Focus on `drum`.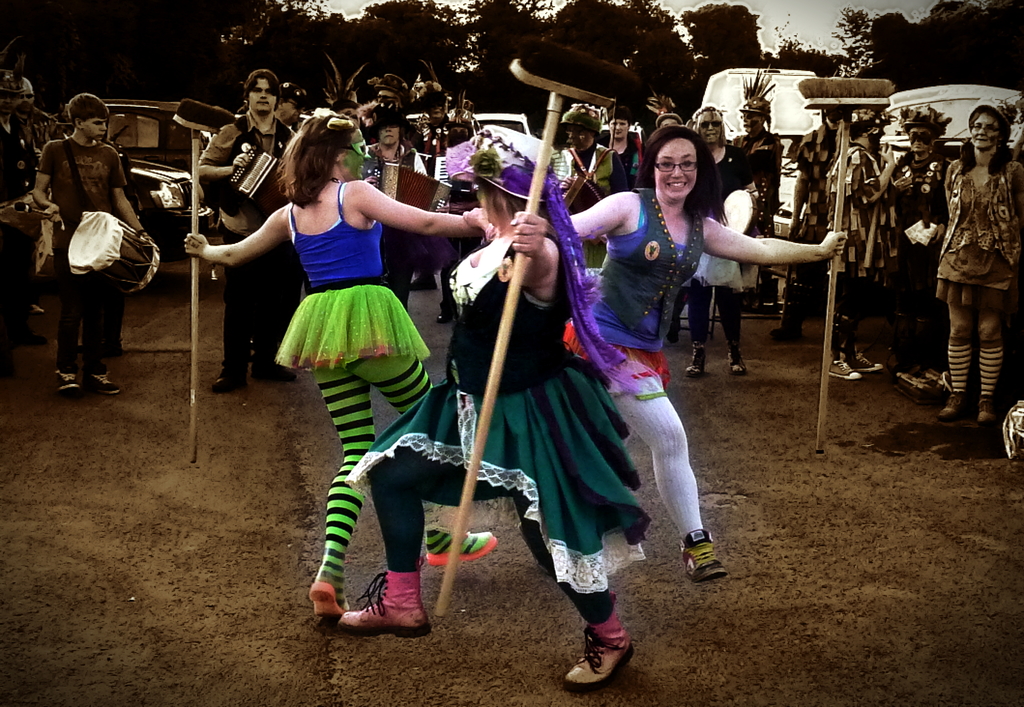
Focused at bbox=[67, 210, 156, 294].
